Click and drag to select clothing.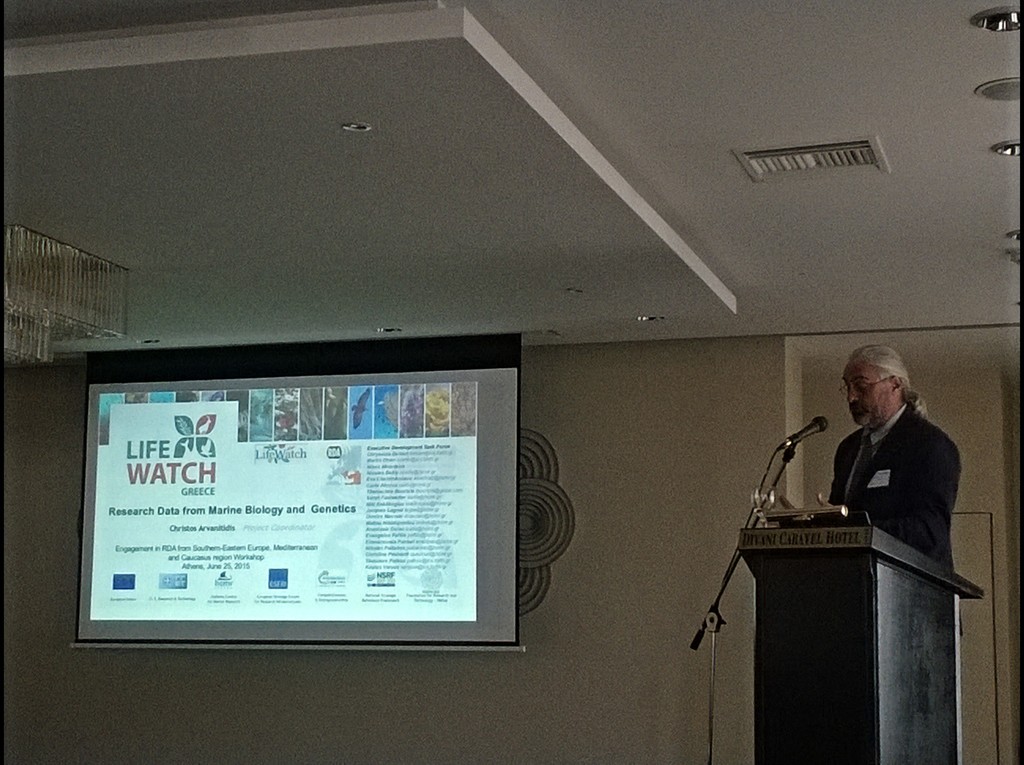
Selection: (817, 387, 963, 572).
